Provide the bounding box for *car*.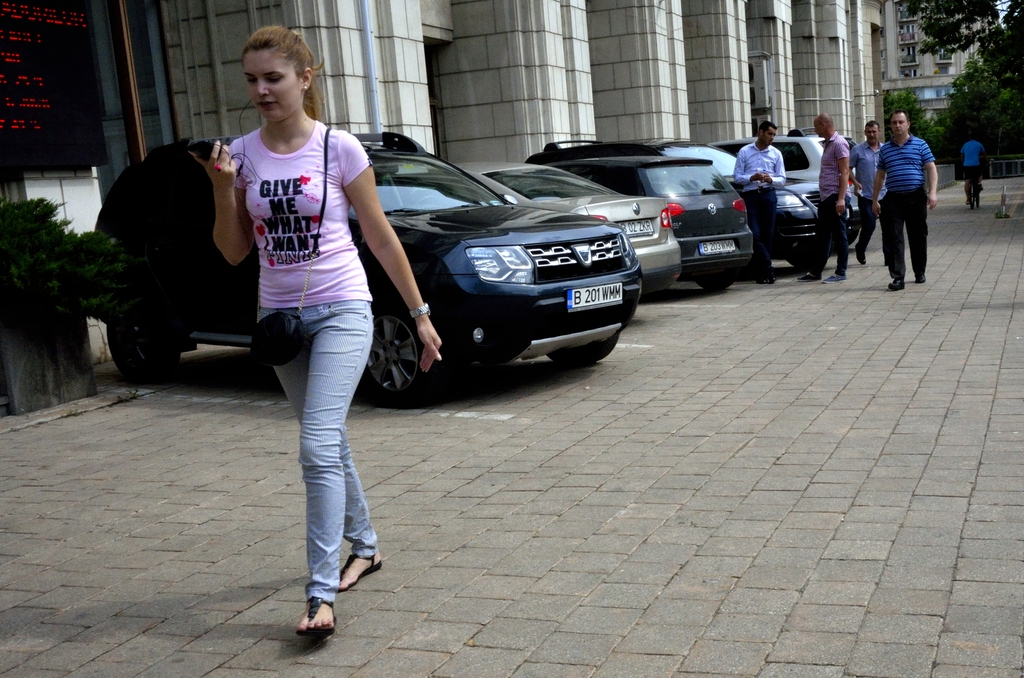
94:127:646:409.
